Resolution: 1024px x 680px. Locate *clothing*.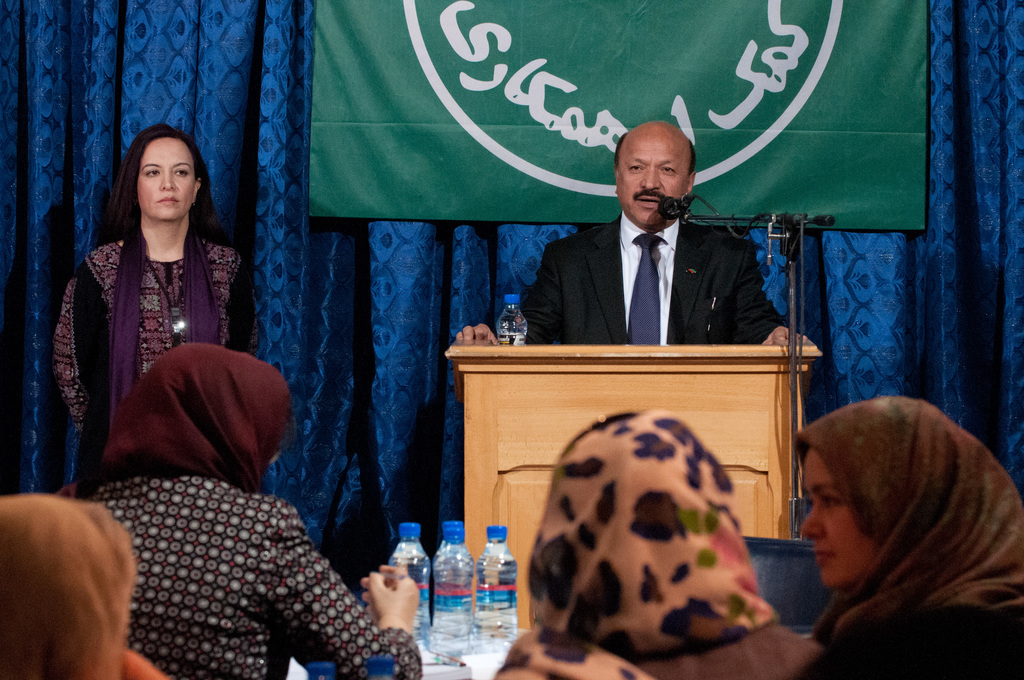
787/394/1023/679.
